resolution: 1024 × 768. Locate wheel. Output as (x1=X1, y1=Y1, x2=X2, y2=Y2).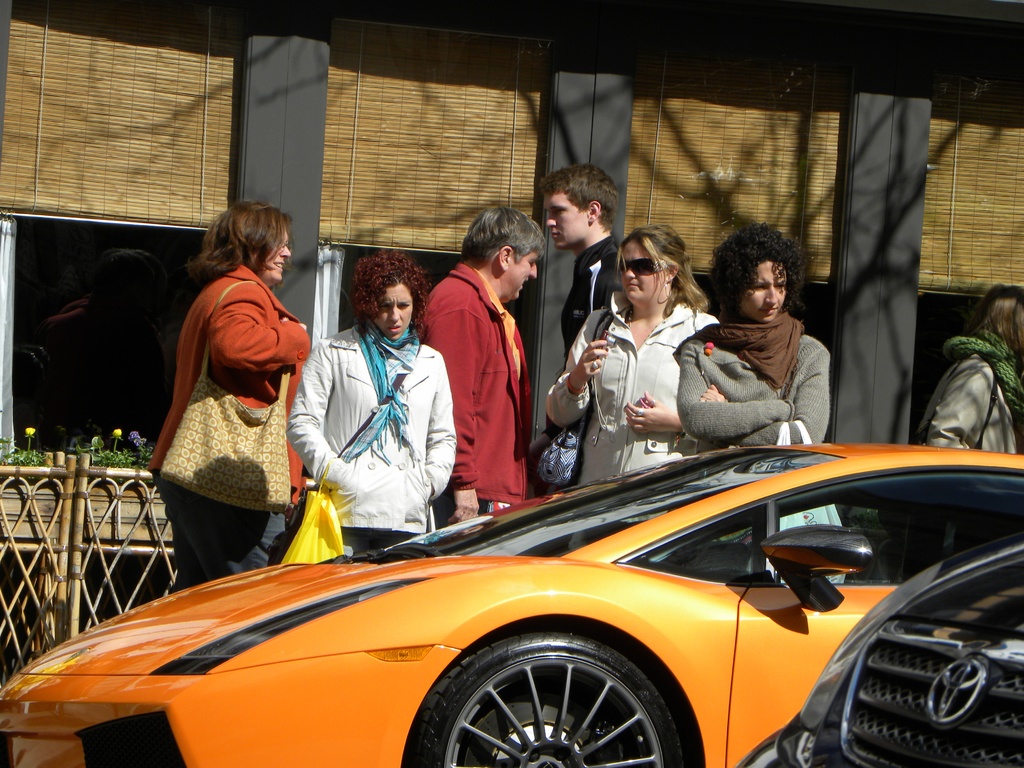
(x1=440, y1=659, x2=685, y2=766).
